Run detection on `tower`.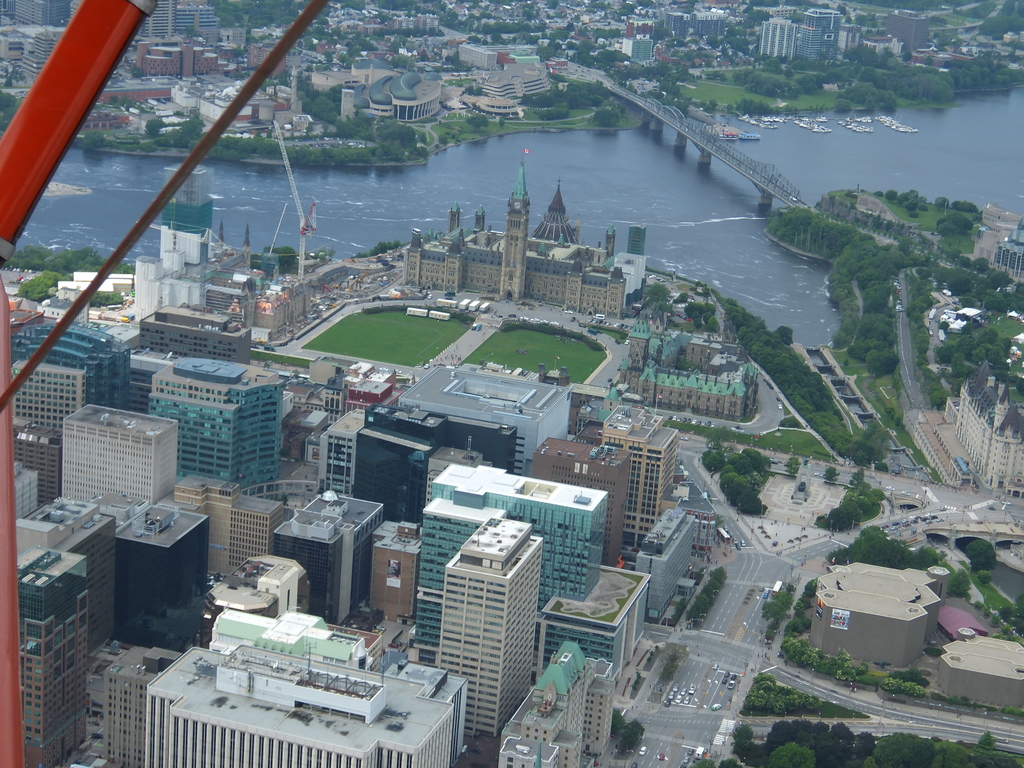
Result: (left=497, top=633, right=617, bottom=767).
